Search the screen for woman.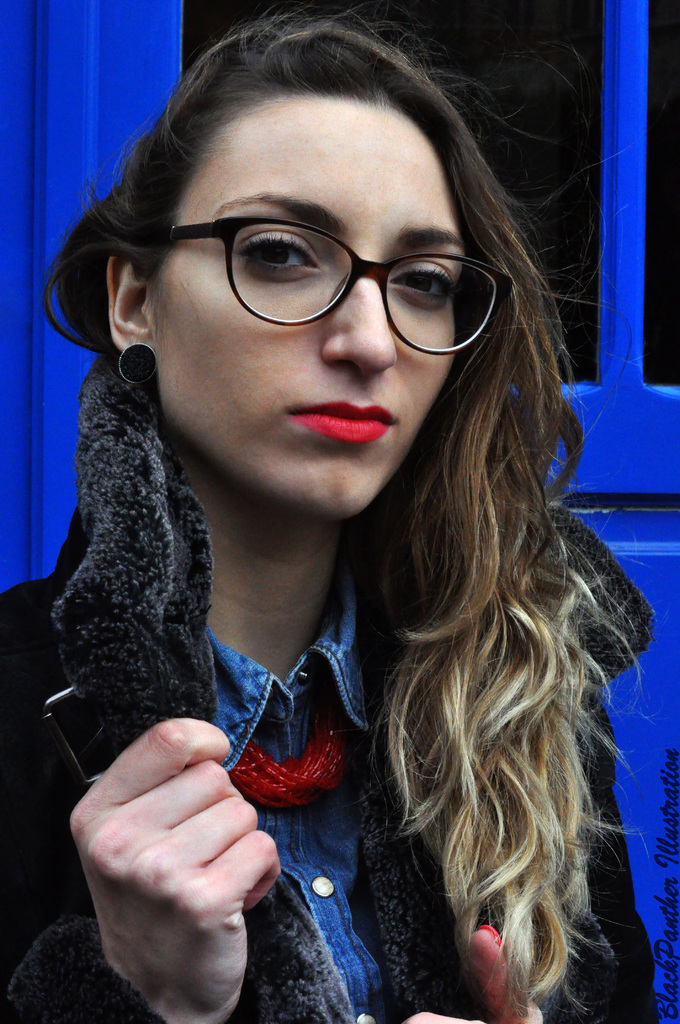
Found at [x1=5, y1=0, x2=669, y2=1023].
